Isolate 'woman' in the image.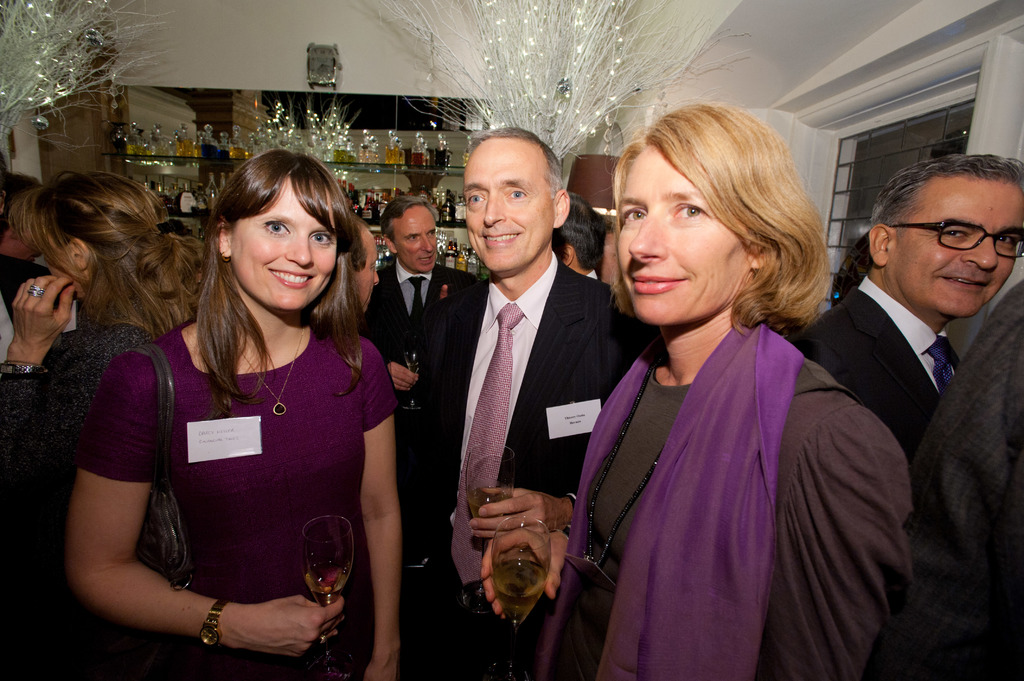
Isolated region: {"x1": 0, "y1": 168, "x2": 205, "y2": 680}.
